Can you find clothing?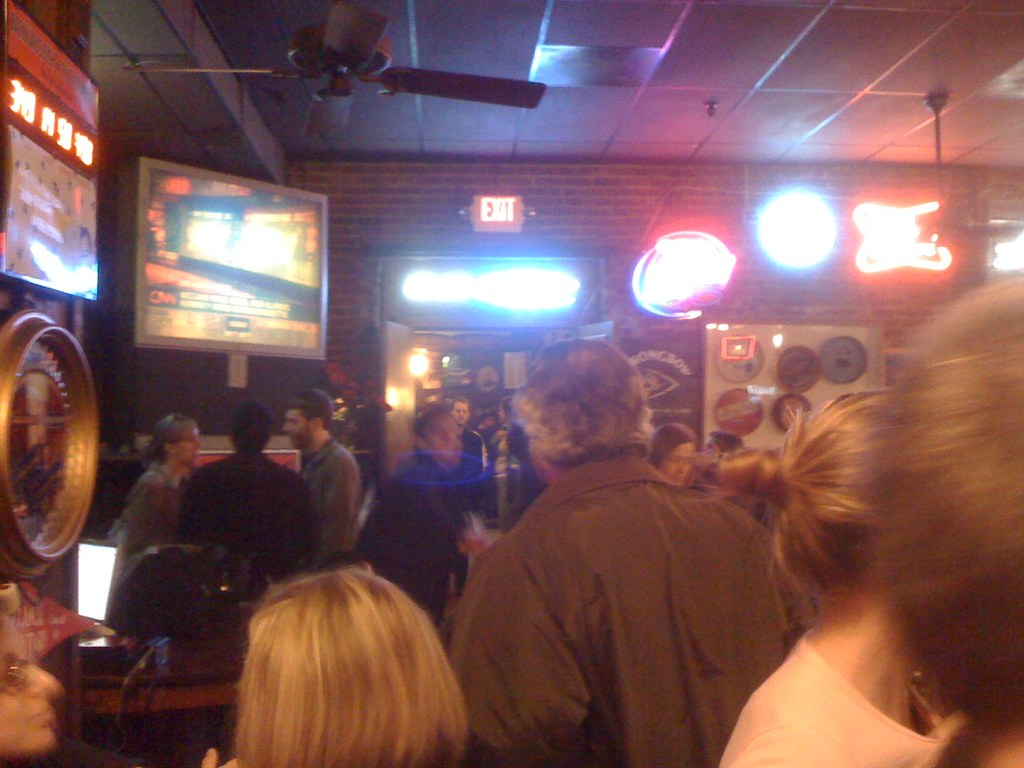
Yes, bounding box: crop(456, 420, 484, 511).
